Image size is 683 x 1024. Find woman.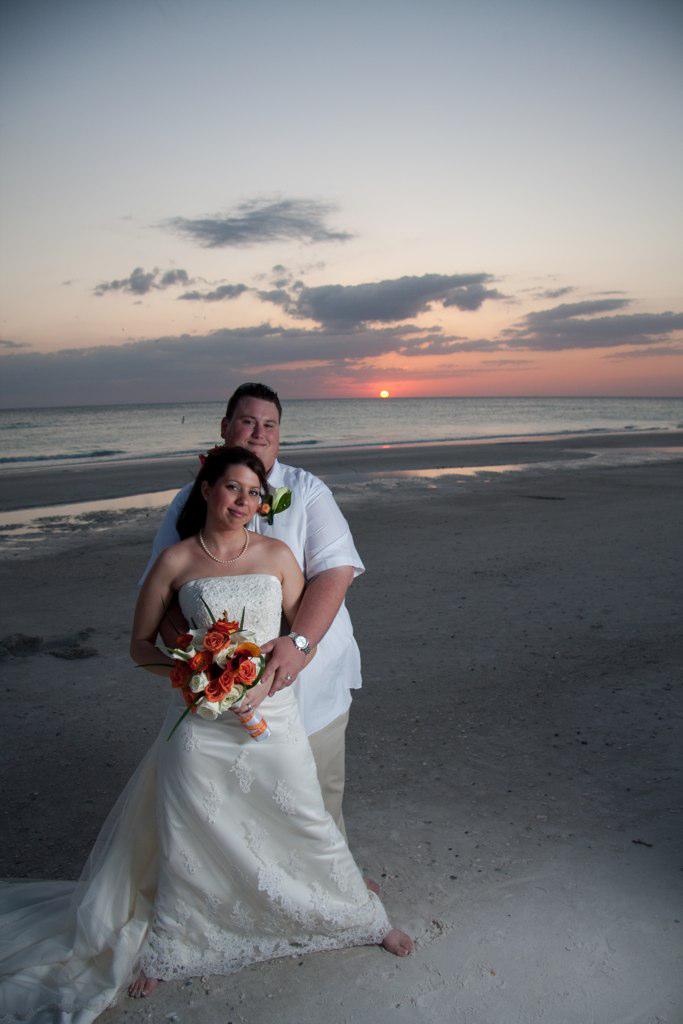
select_region(0, 444, 405, 1023).
